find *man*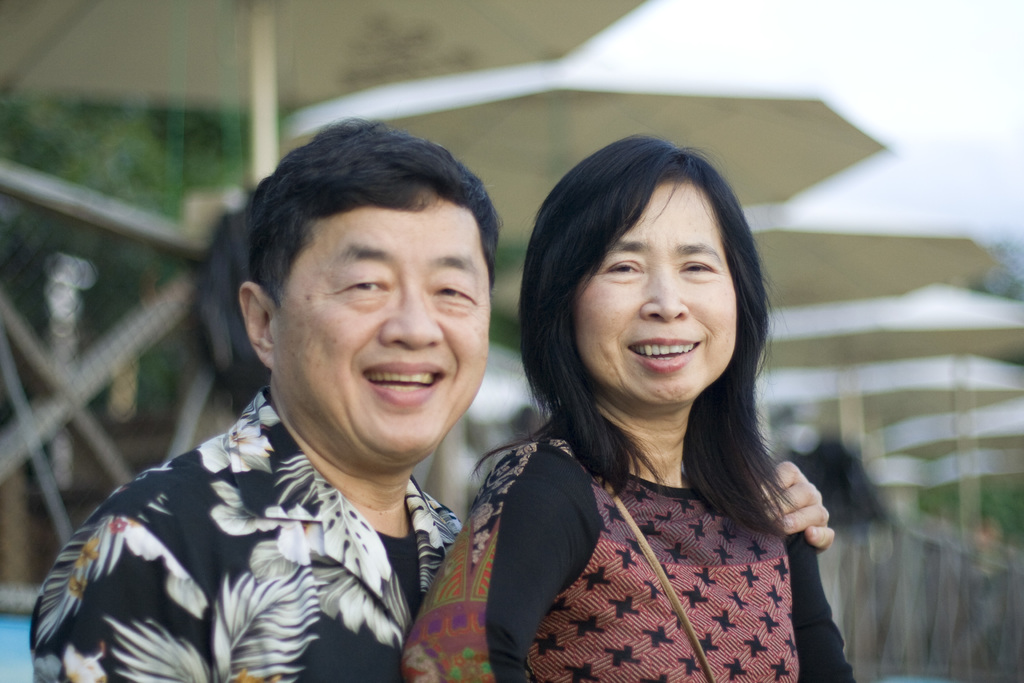
(94,95,727,682)
